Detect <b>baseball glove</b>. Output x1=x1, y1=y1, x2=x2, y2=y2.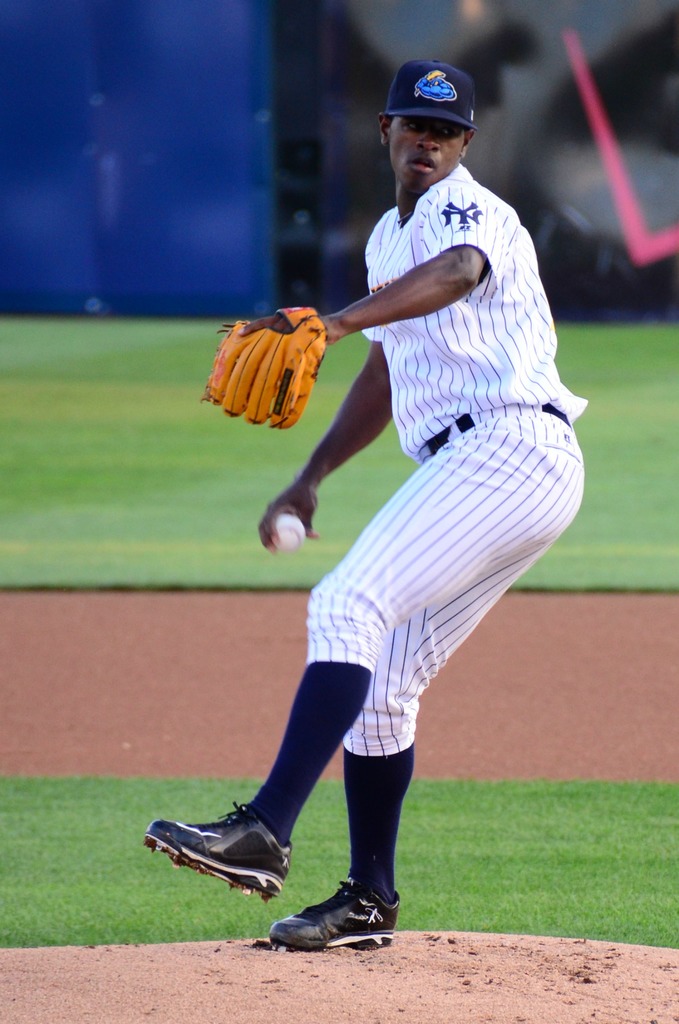
x1=197, y1=304, x2=332, y2=433.
